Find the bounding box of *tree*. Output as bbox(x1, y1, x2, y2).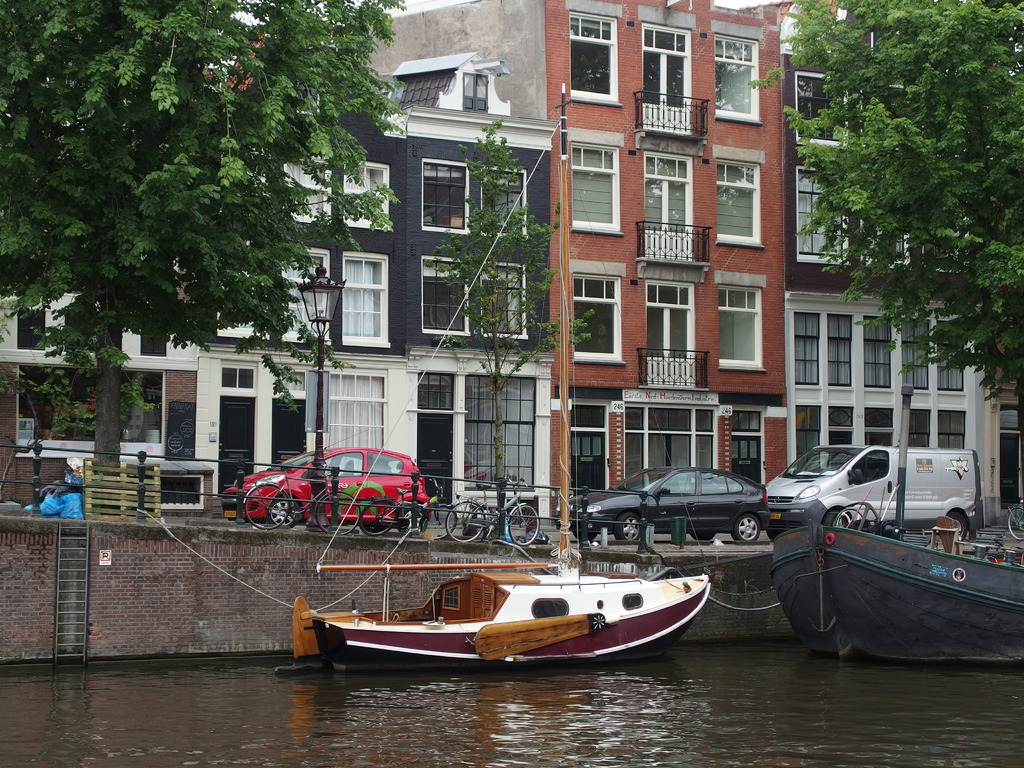
bbox(429, 109, 596, 529).
